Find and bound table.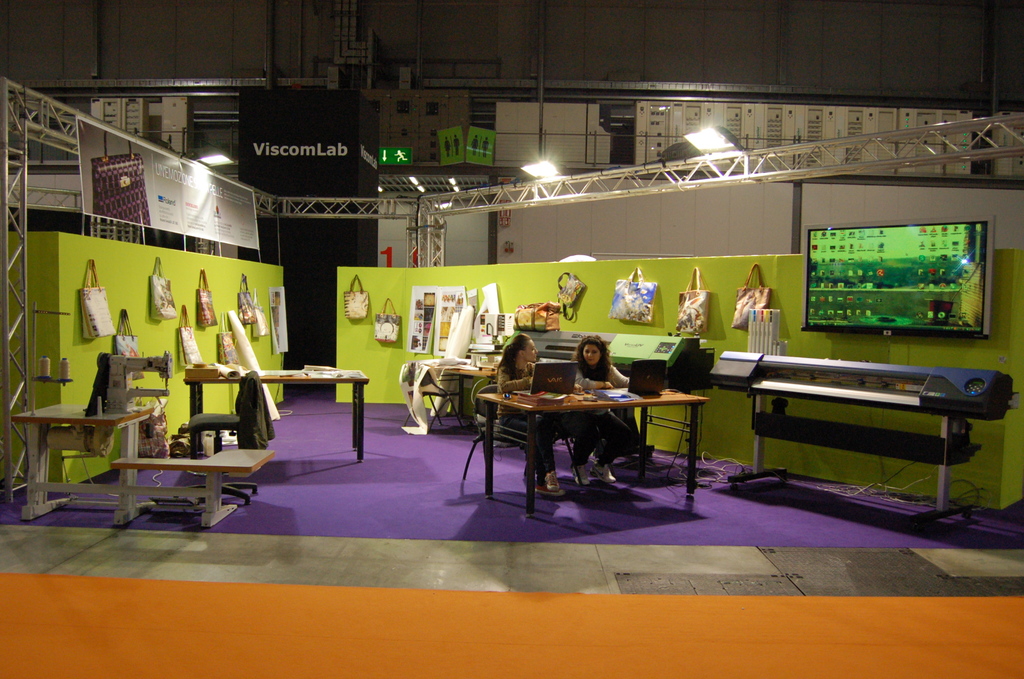
Bound: locate(460, 376, 703, 496).
